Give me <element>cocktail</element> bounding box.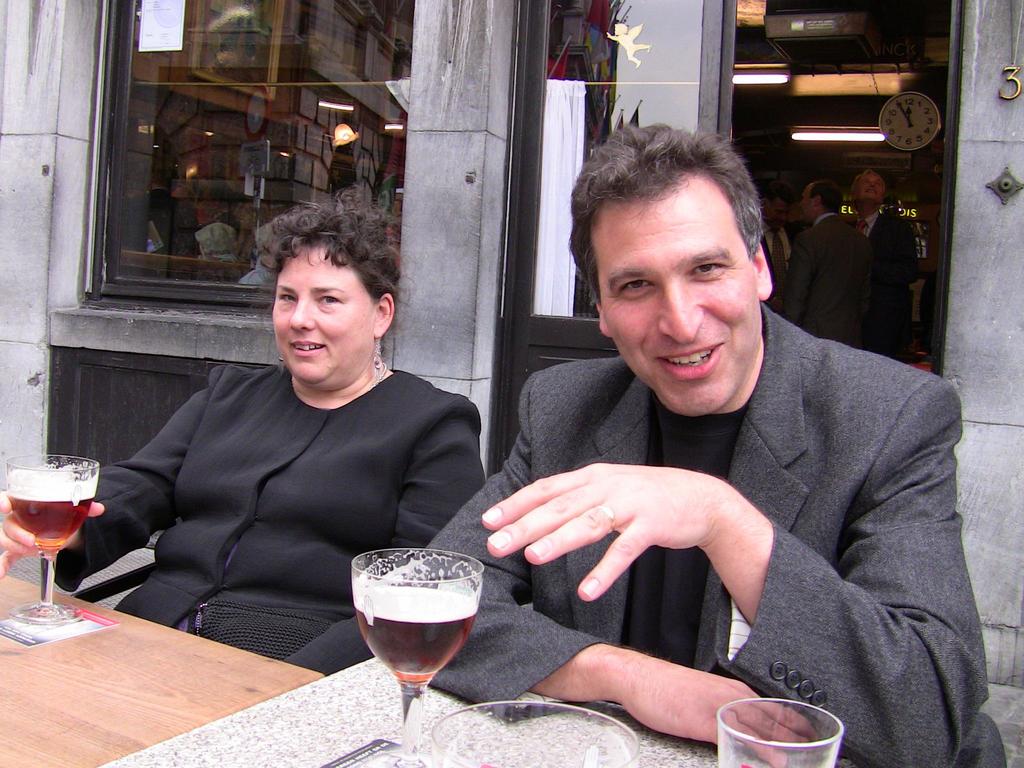
[left=349, top=539, right=491, bottom=767].
